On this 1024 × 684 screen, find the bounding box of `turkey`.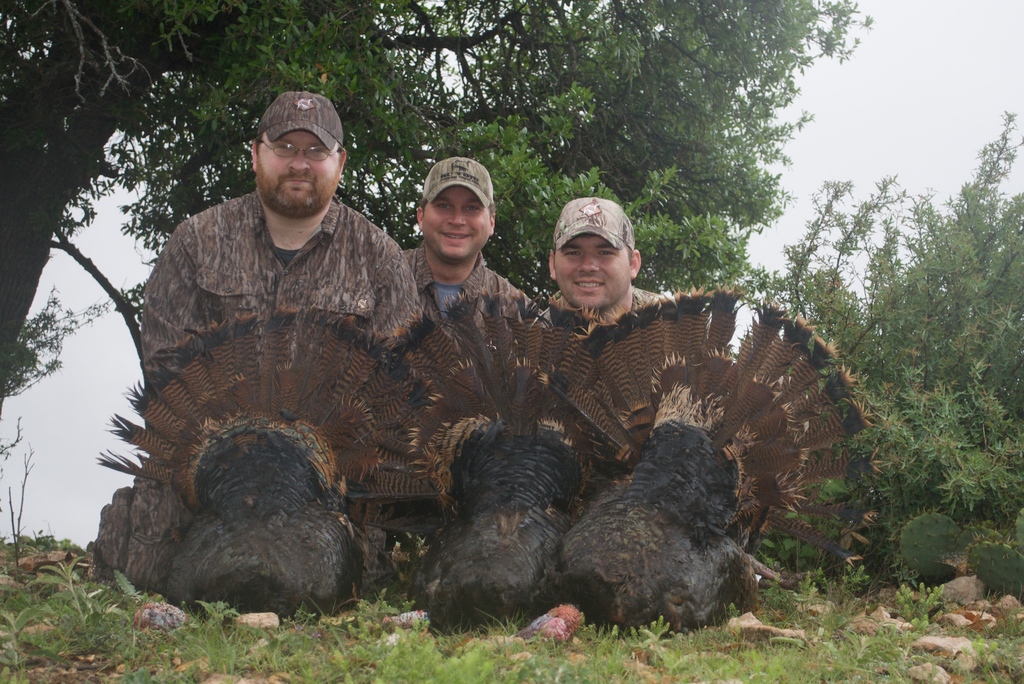
Bounding box: 534/279/884/628.
